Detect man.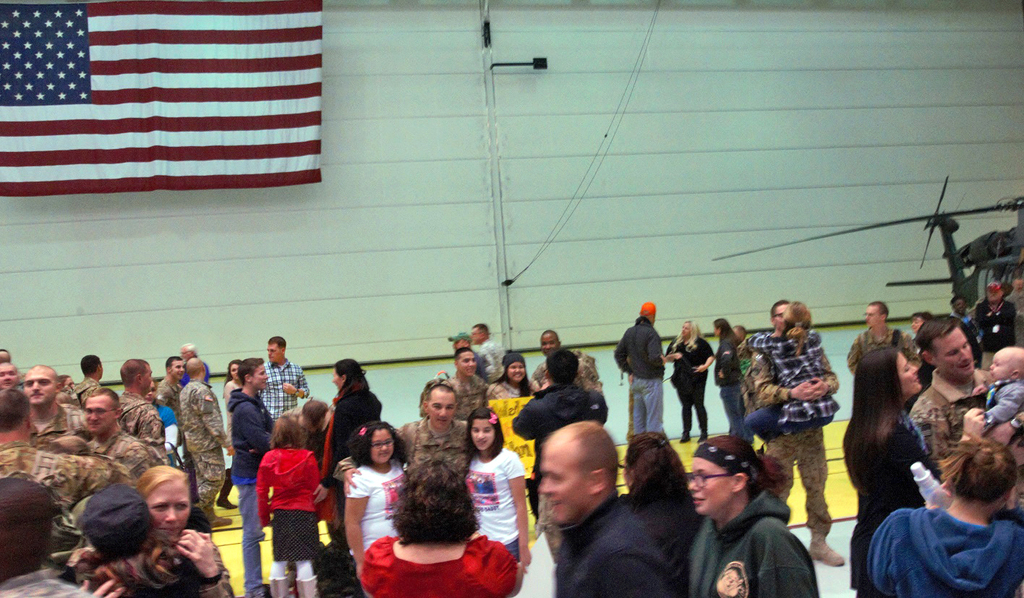
Detected at select_region(511, 350, 610, 518).
